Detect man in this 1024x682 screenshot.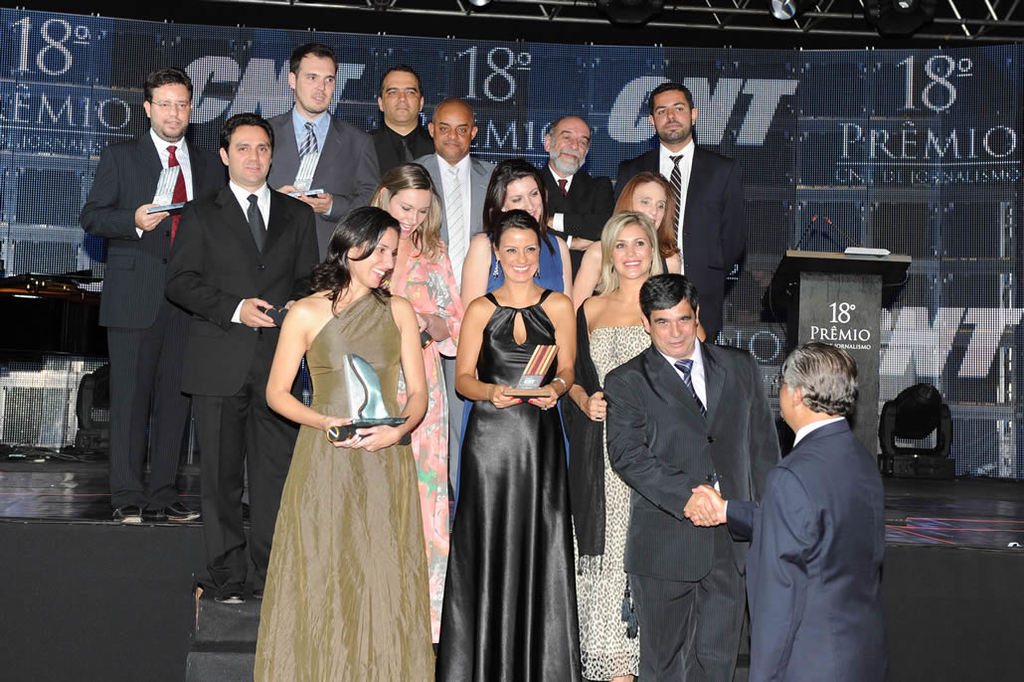
Detection: (162, 115, 324, 597).
